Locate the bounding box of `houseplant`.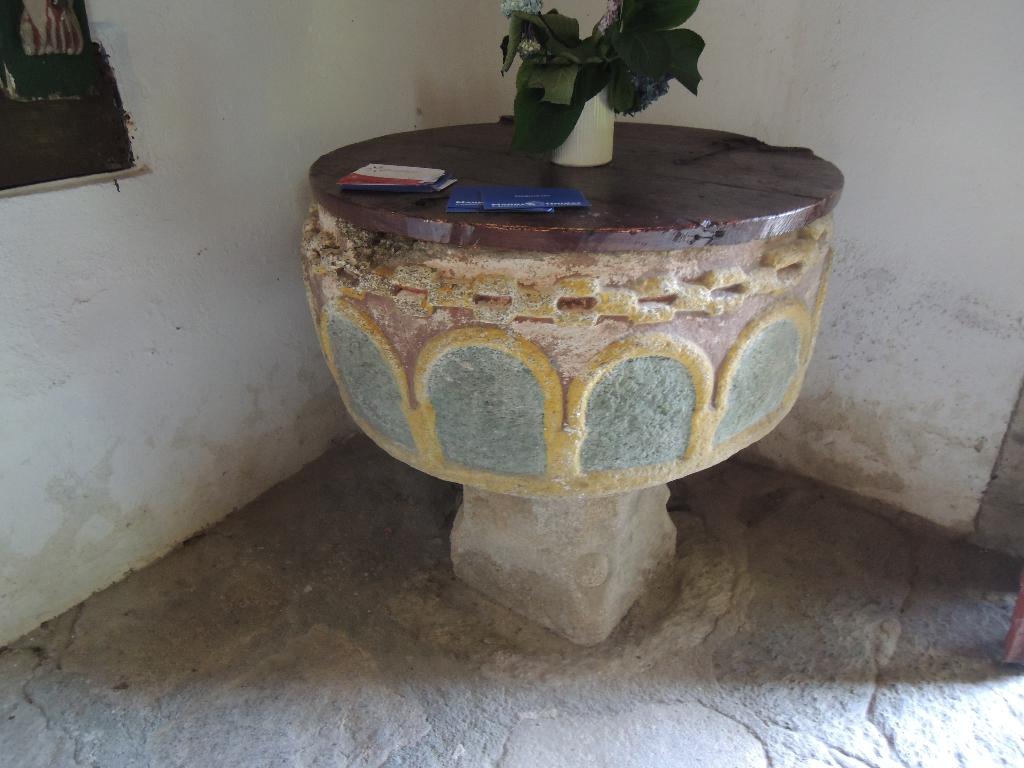
Bounding box: locate(493, 0, 705, 165).
